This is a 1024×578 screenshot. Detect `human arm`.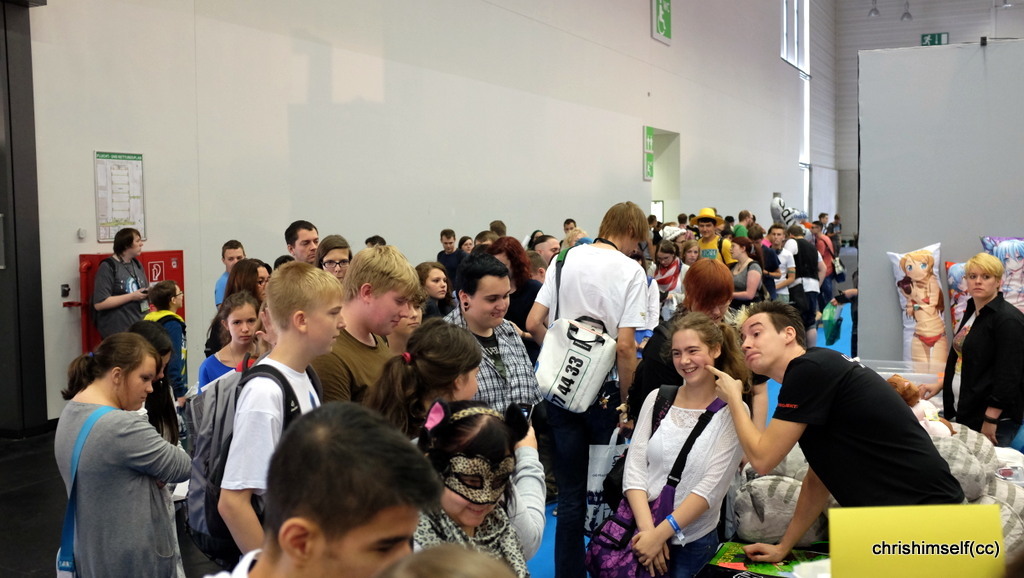
[612,277,645,398].
